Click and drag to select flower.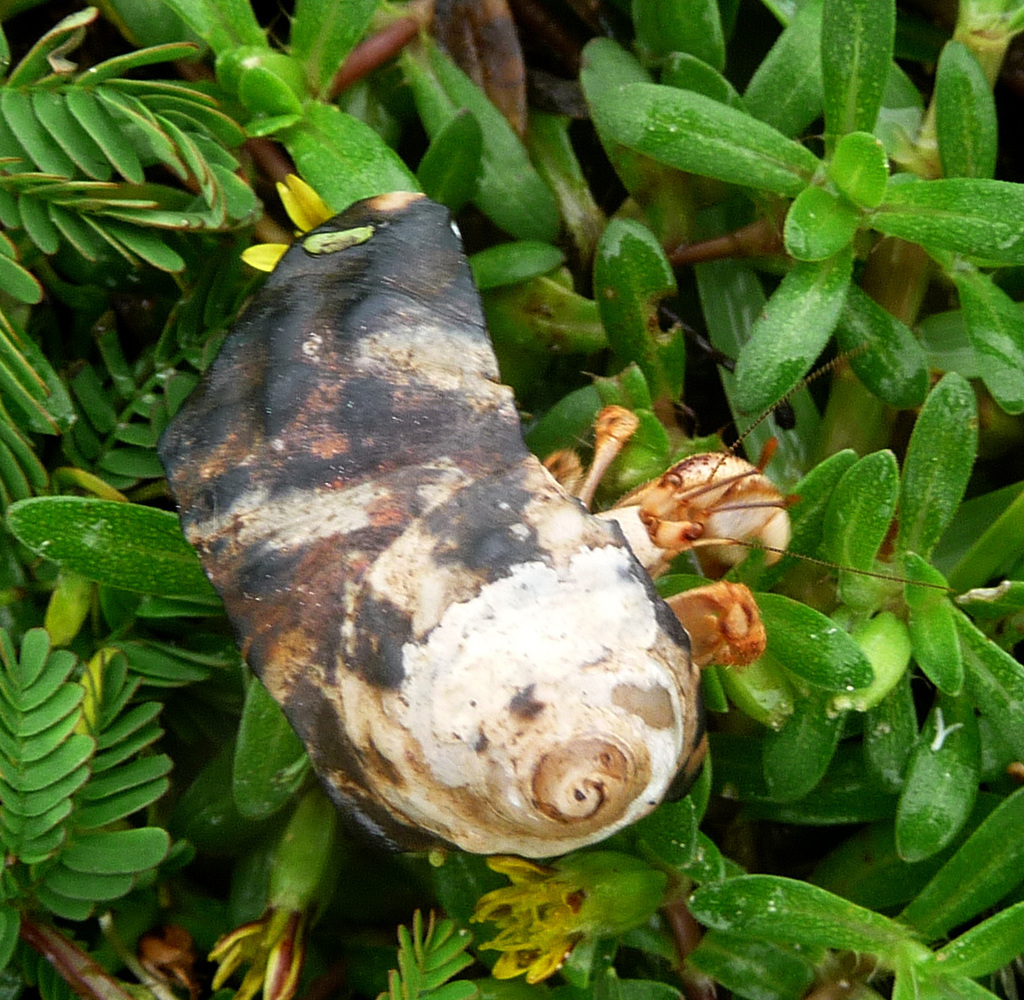
Selection: [467, 852, 666, 980].
